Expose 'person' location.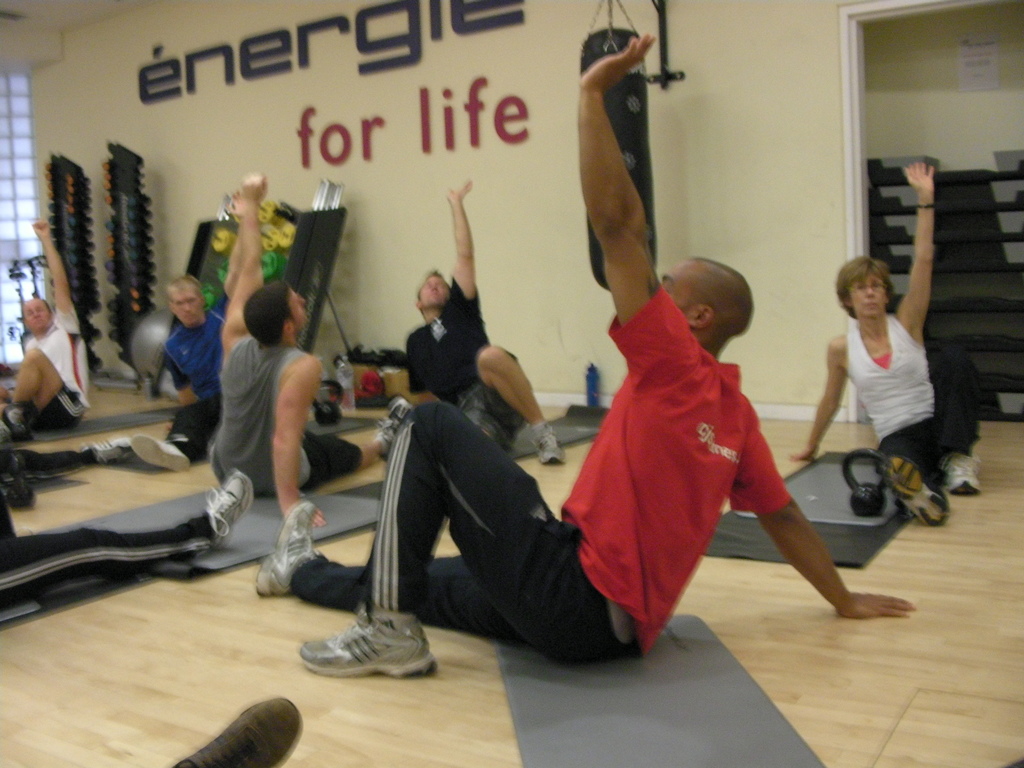
Exposed at 198, 172, 365, 522.
